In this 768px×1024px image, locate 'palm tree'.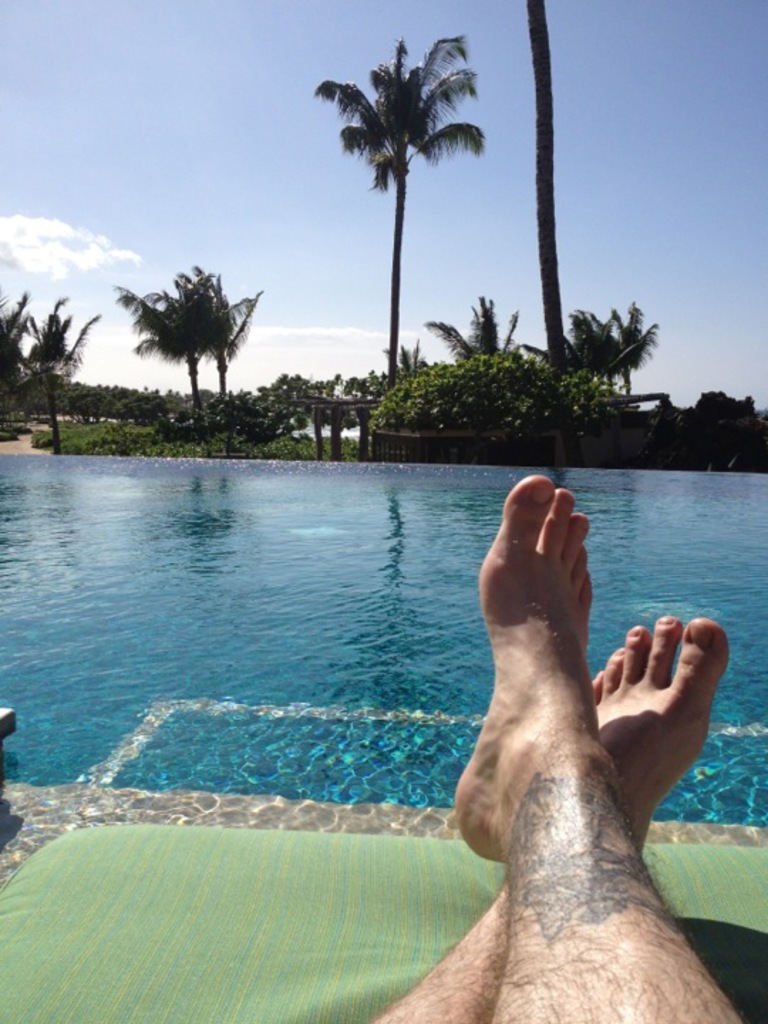
Bounding box: BBox(336, 41, 481, 383).
